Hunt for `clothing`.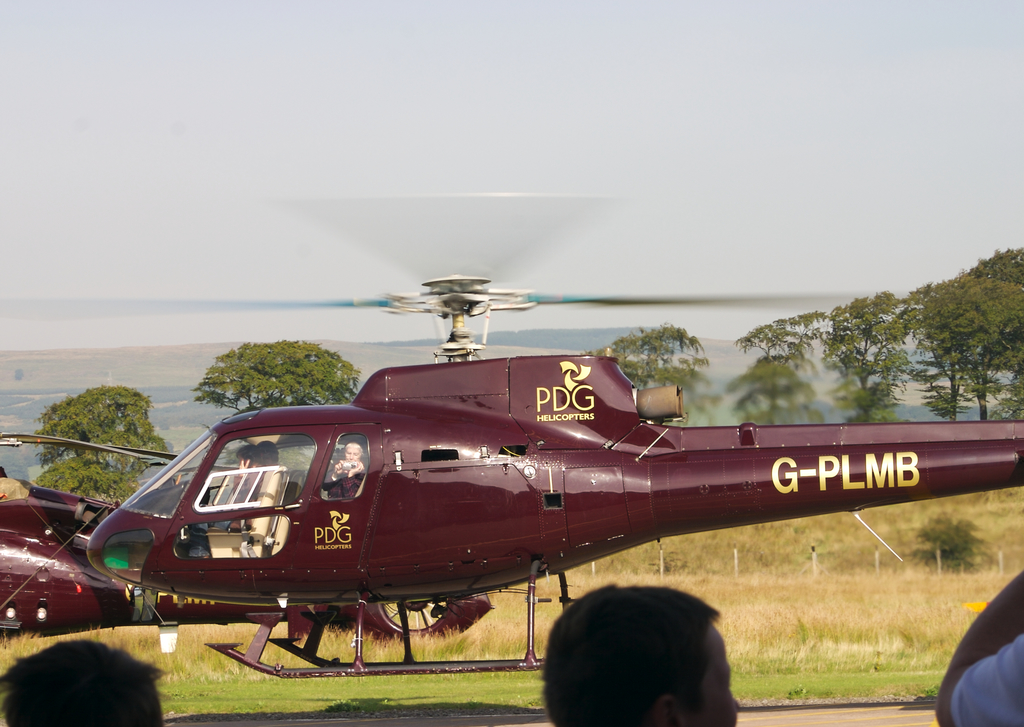
Hunted down at crop(955, 632, 1023, 726).
